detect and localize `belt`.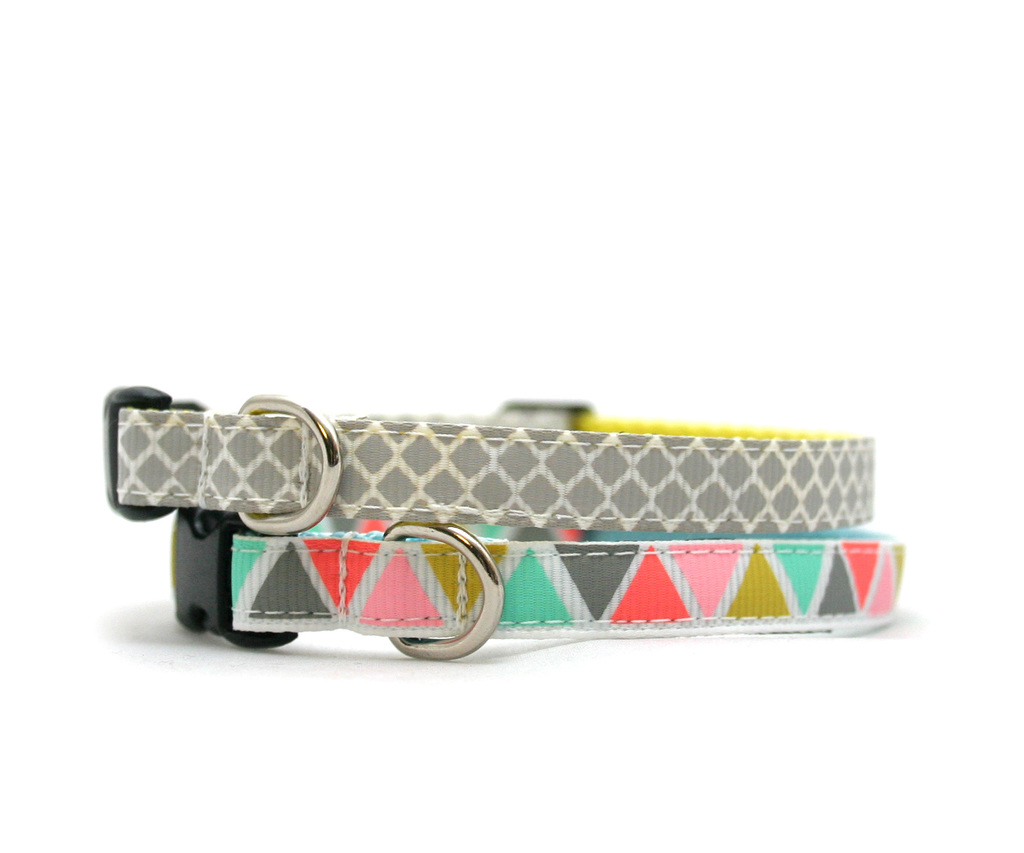
Localized at 101 384 876 535.
